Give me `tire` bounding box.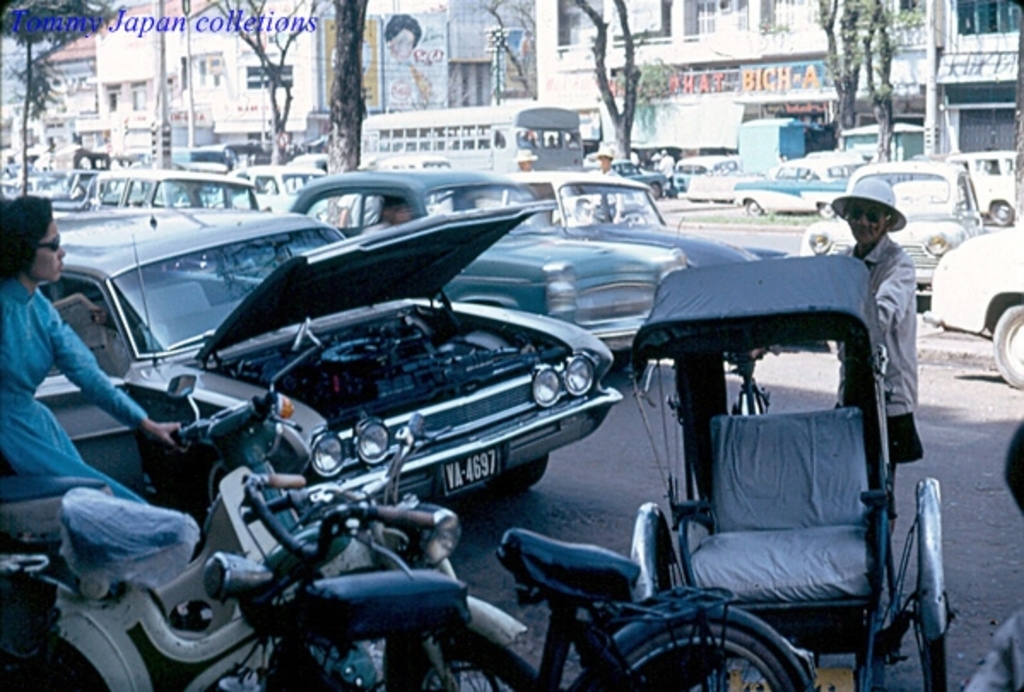
(747,202,762,217).
